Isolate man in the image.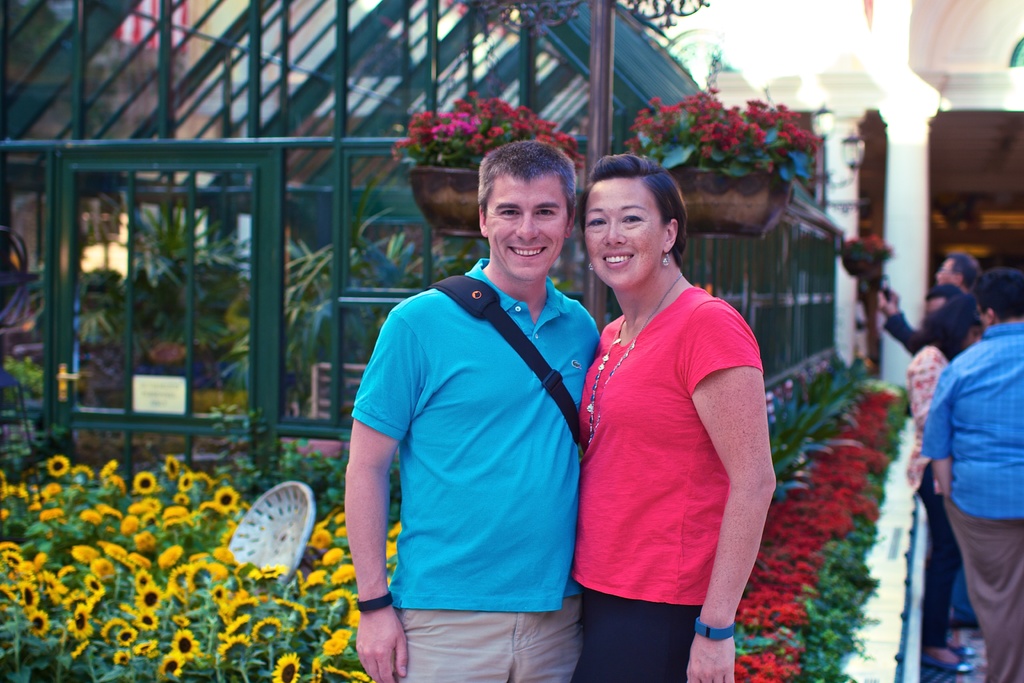
Isolated region: select_region(351, 136, 619, 682).
